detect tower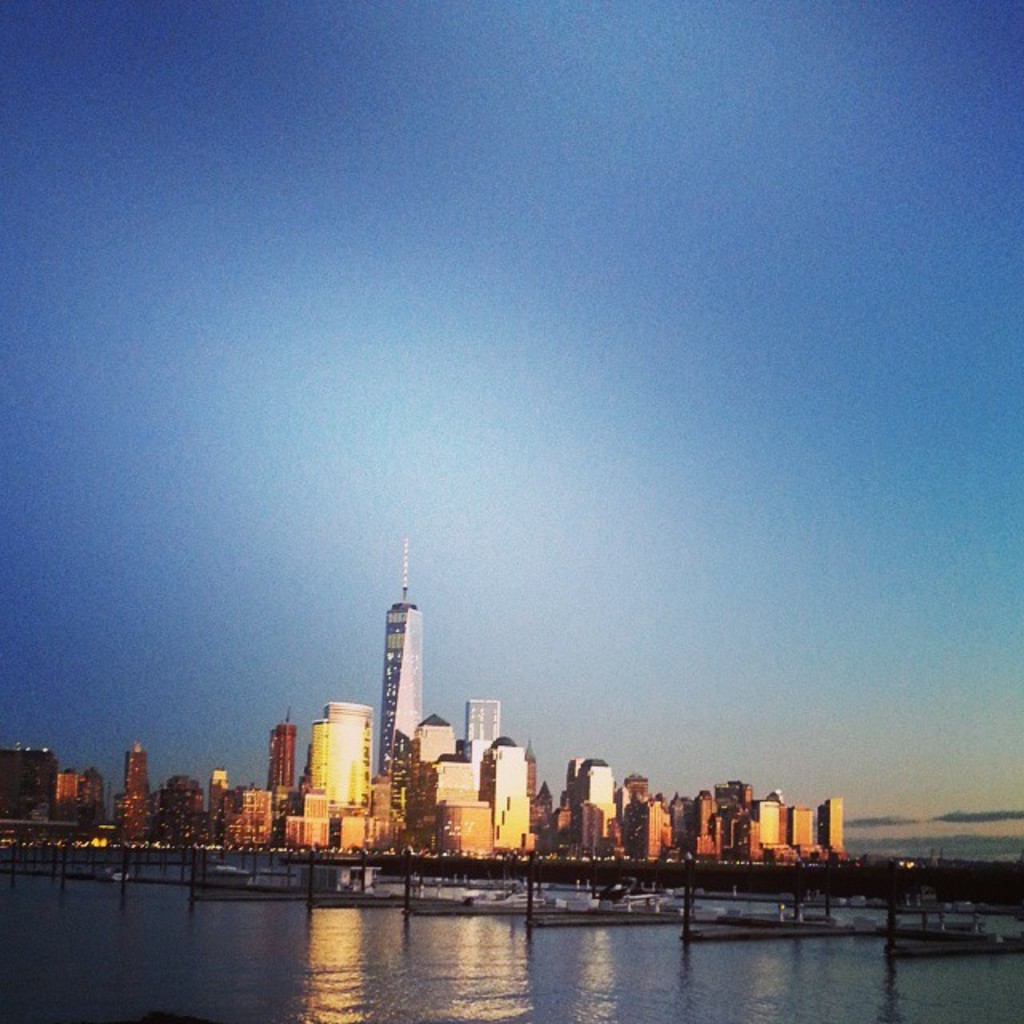
<region>269, 709, 294, 789</region>
